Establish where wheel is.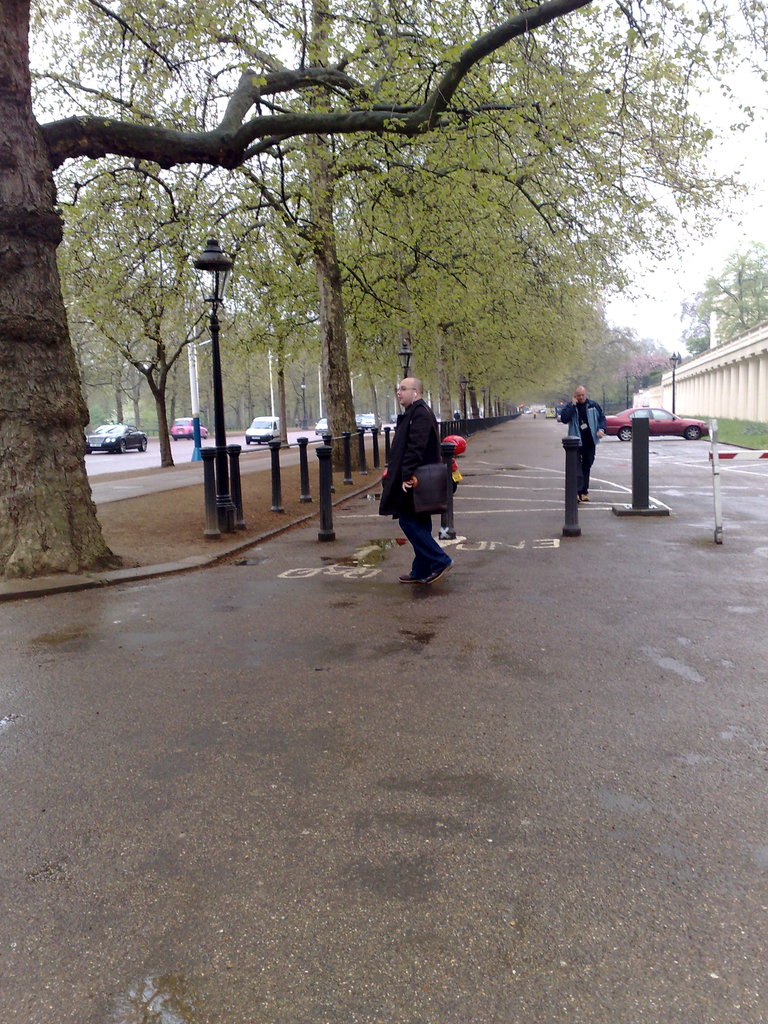
Established at select_region(188, 437, 193, 440).
